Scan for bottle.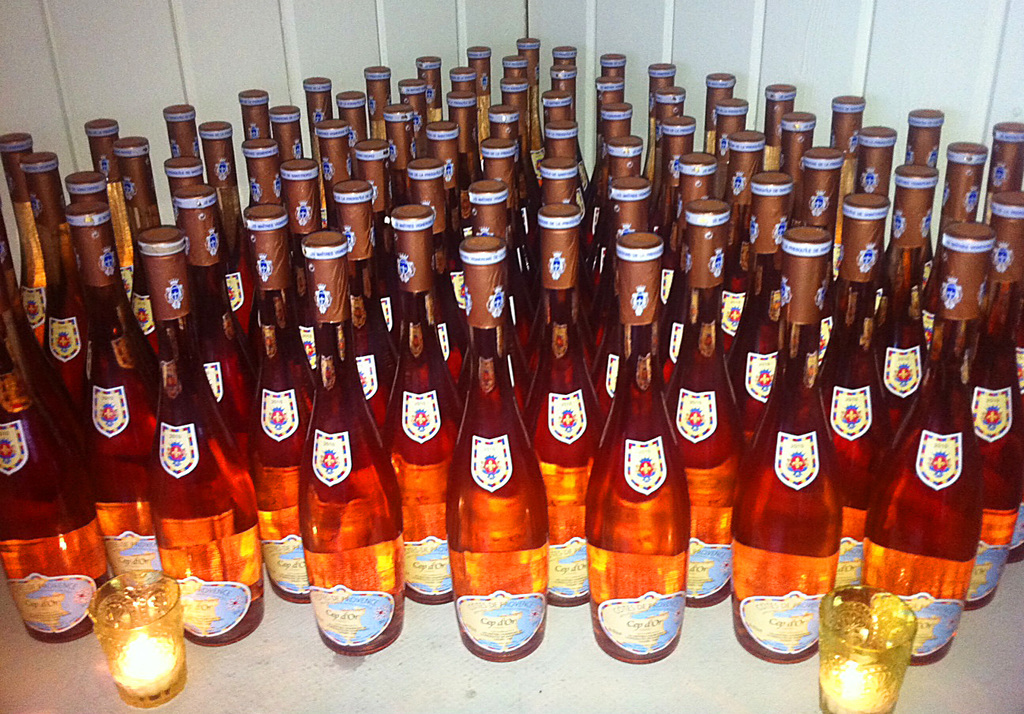
Scan result: l=362, t=64, r=393, b=137.
